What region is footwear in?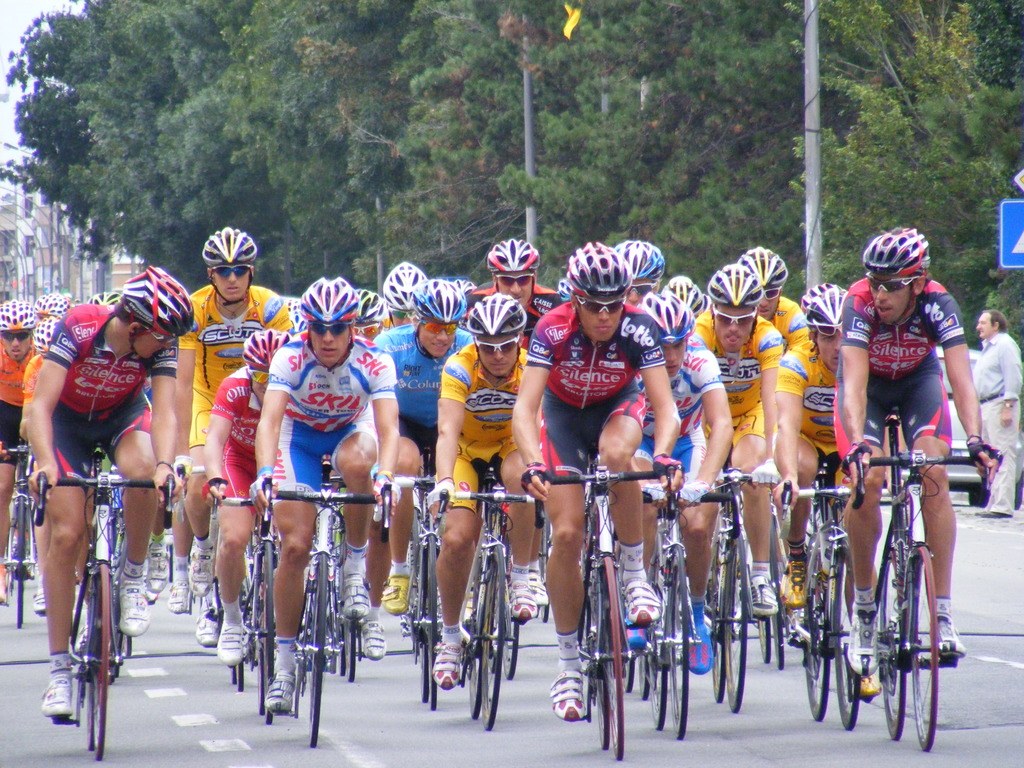
x1=852, y1=667, x2=879, y2=704.
